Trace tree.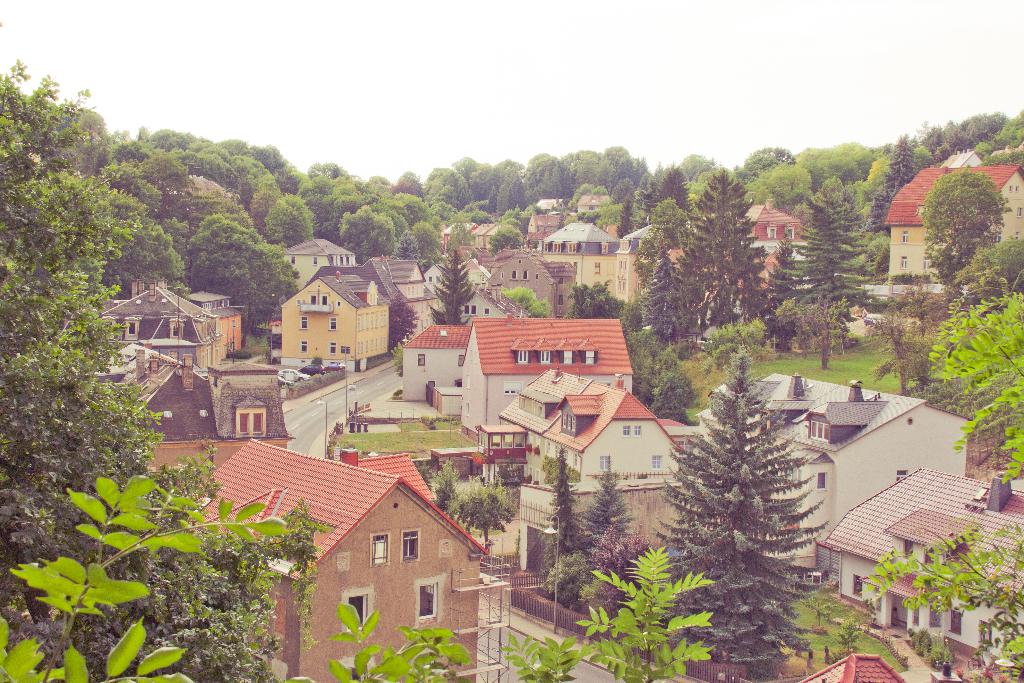
Traced to [x1=429, y1=456, x2=465, y2=519].
